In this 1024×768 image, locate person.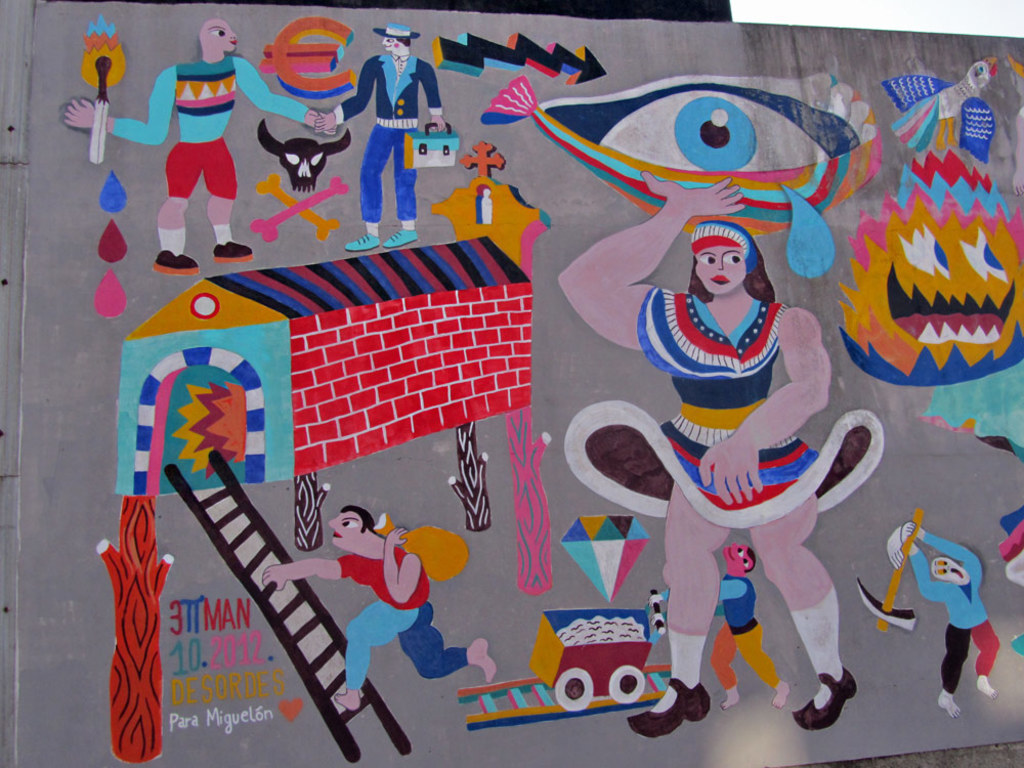
Bounding box: box=[302, 27, 454, 256].
